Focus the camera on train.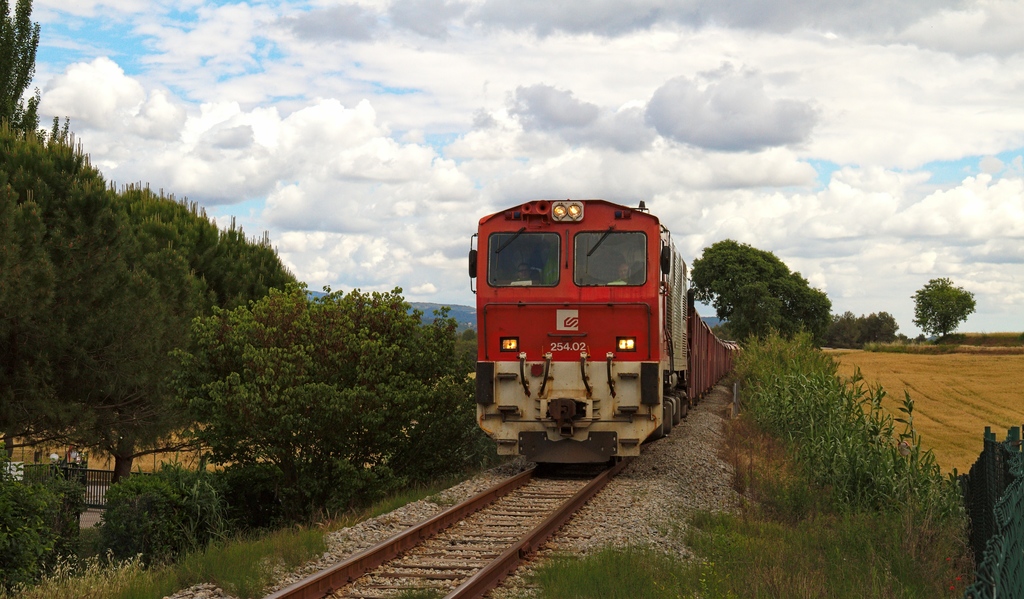
Focus region: {"x1": 467, "y1": 198, "x2": 747, "y2": 463}.
